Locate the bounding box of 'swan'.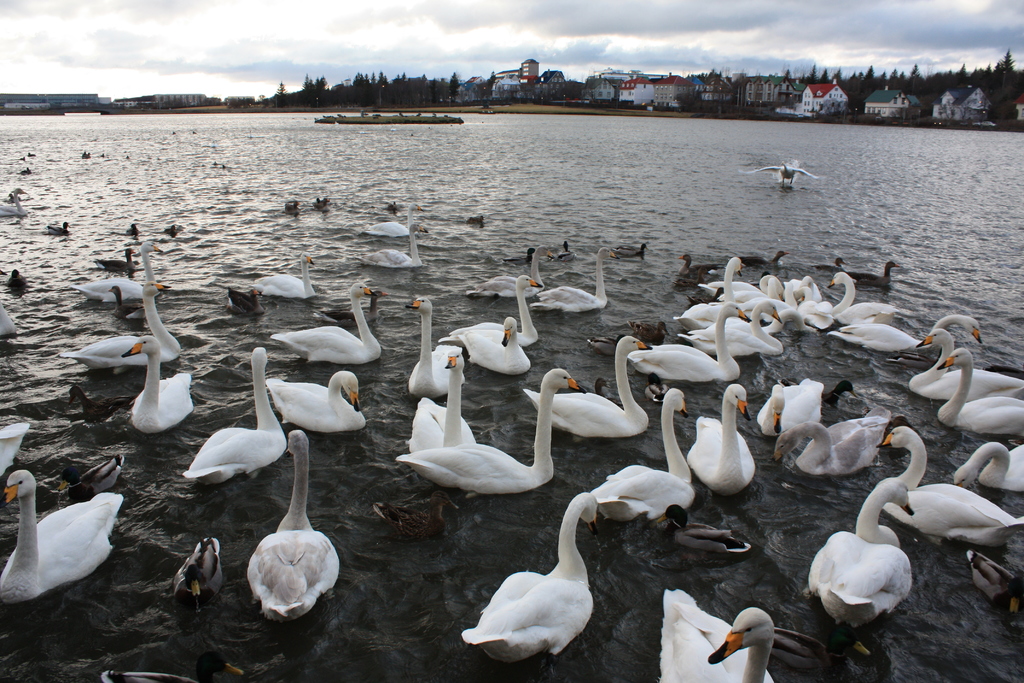
Bounding box: x1=178, y1=341, x2=289, y2=483.
